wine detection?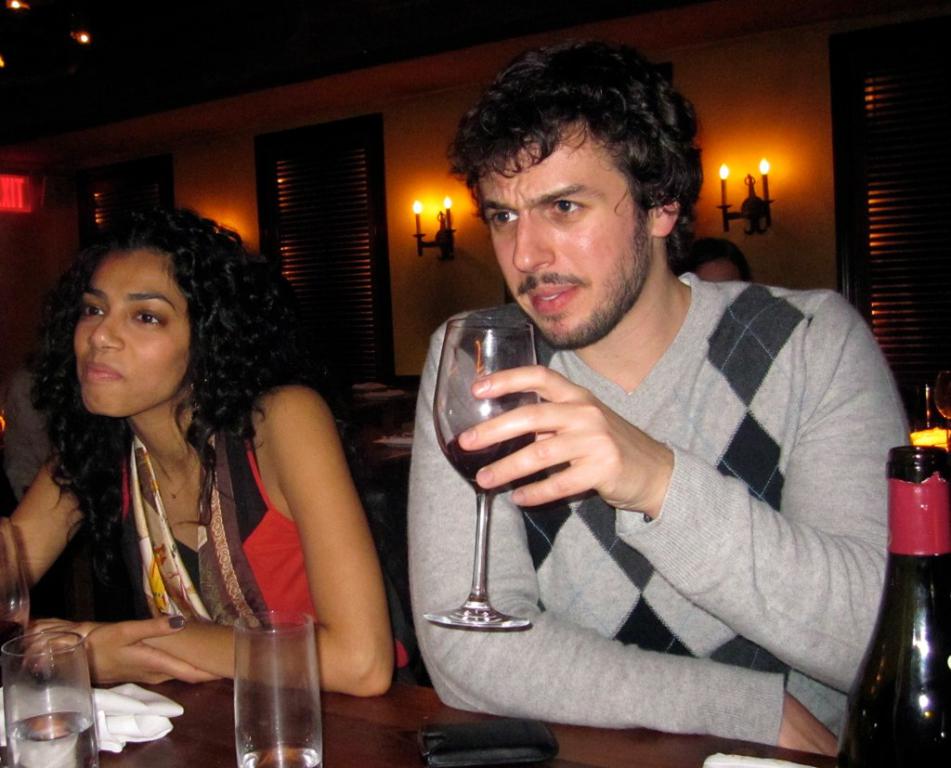
(855,450,950,767)
